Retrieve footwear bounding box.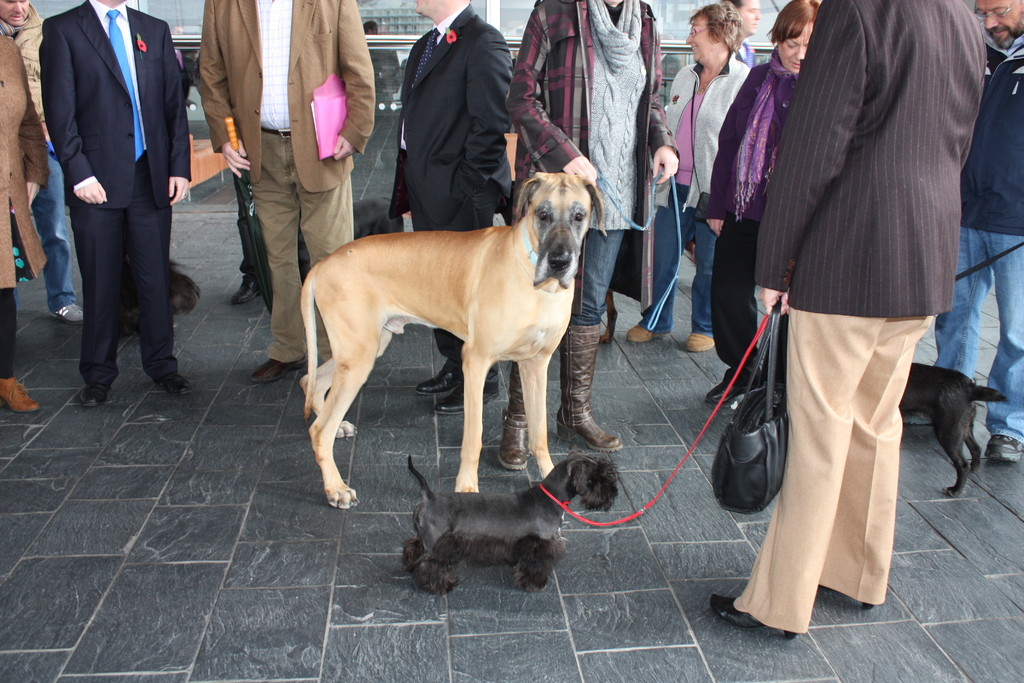
Bounding box: left=75, top=386, right=106, bottom=408.
